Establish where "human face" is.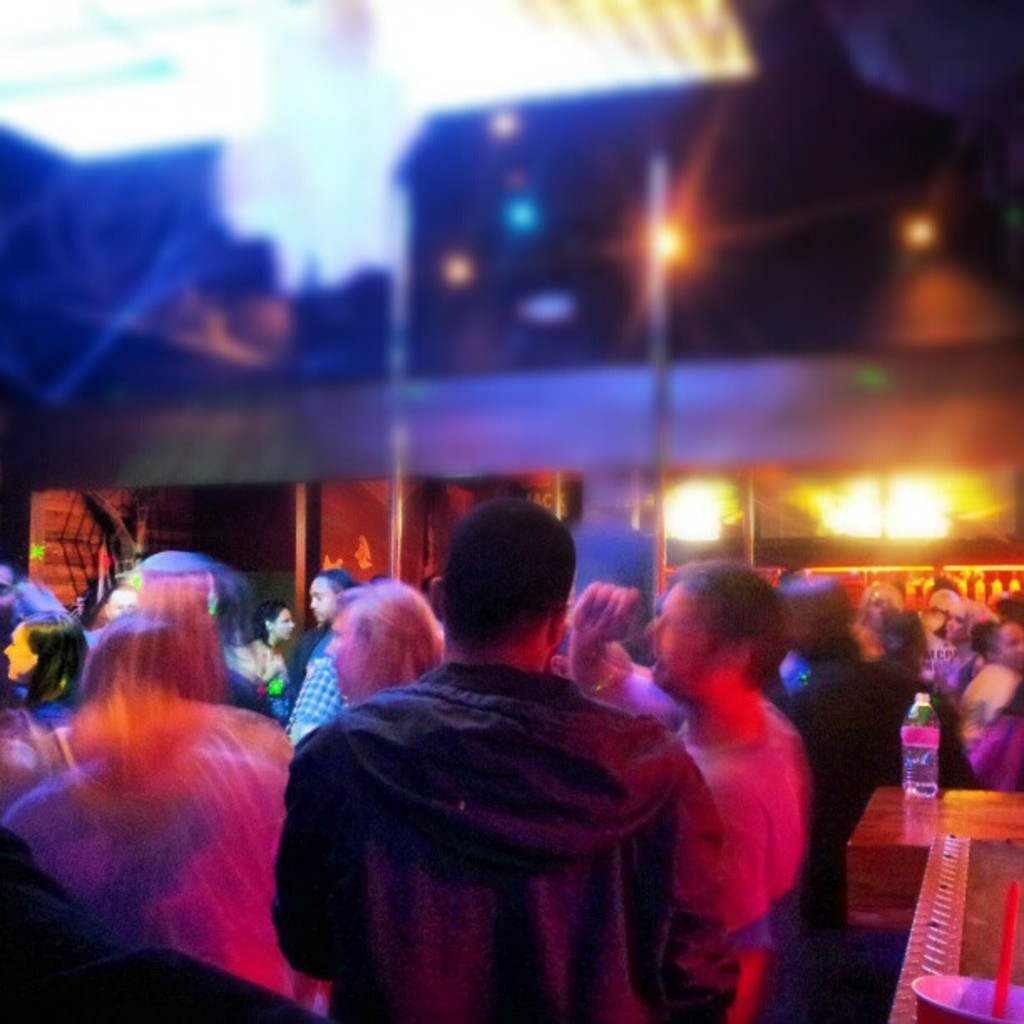
Established at left=311, top=581, right=338, bottom=629.
